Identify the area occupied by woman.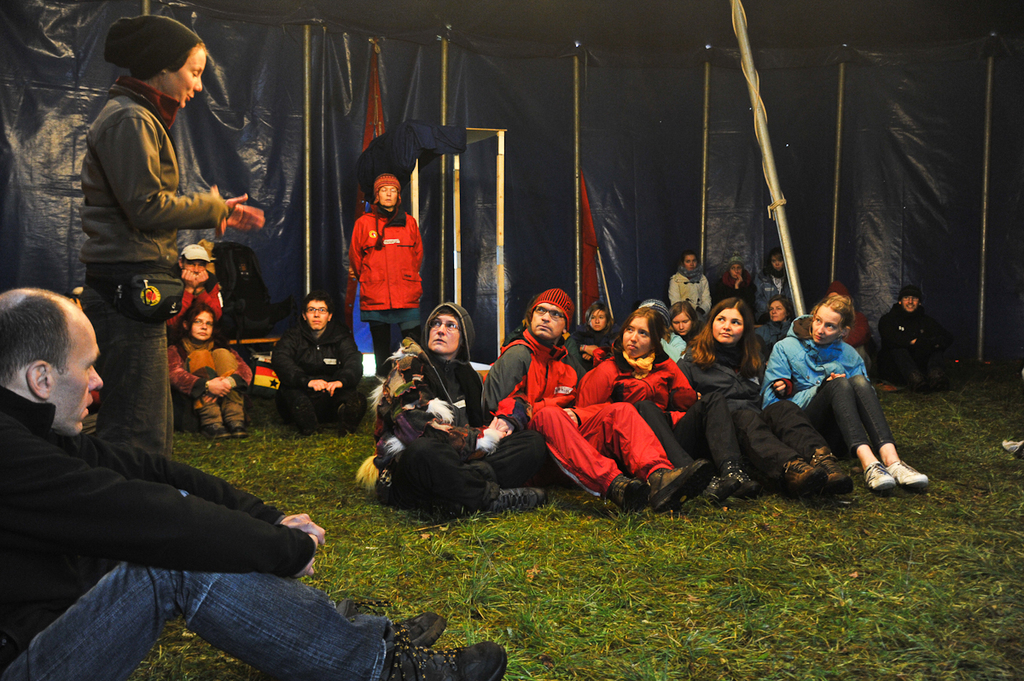
Area: bbox(680, 301, 857, 497).
